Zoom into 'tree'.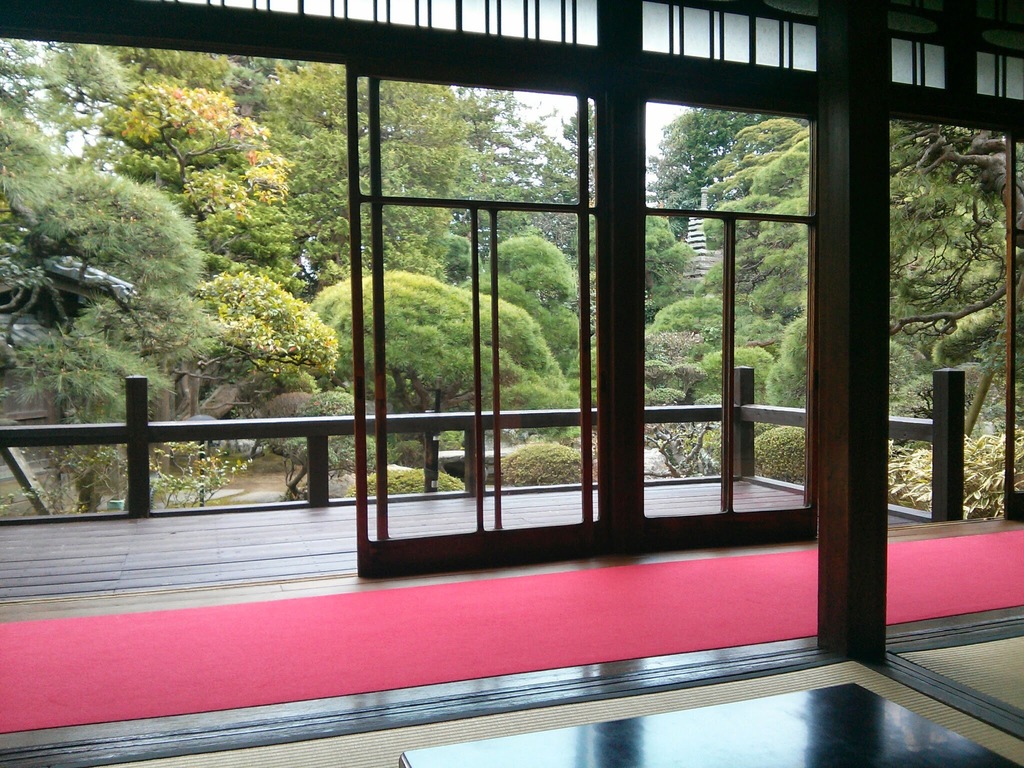
Zoom target: locate(262, 56, 476, 269).
